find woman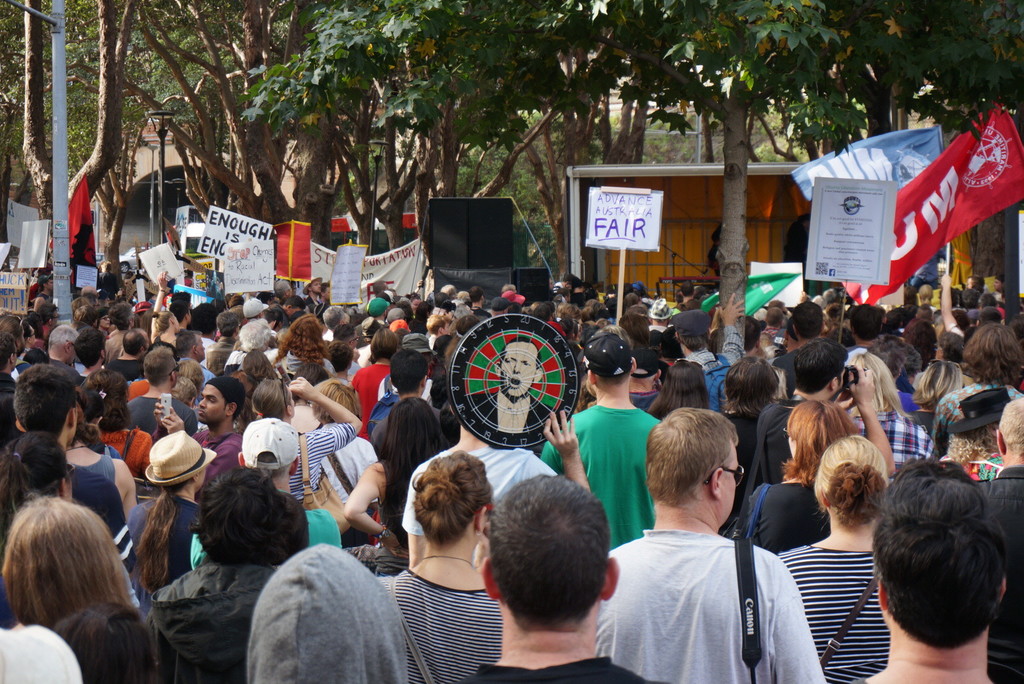
bbox=(51, 603, 159, 683)
